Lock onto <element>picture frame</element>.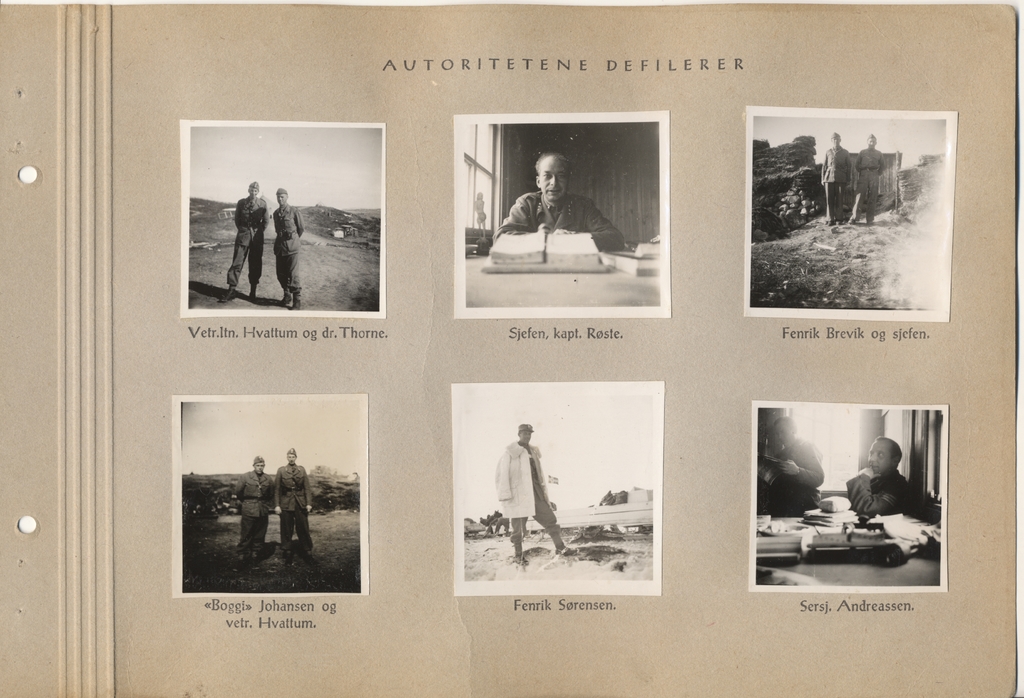
Locked: (left=451, top=382, right=662, bottom=604).
